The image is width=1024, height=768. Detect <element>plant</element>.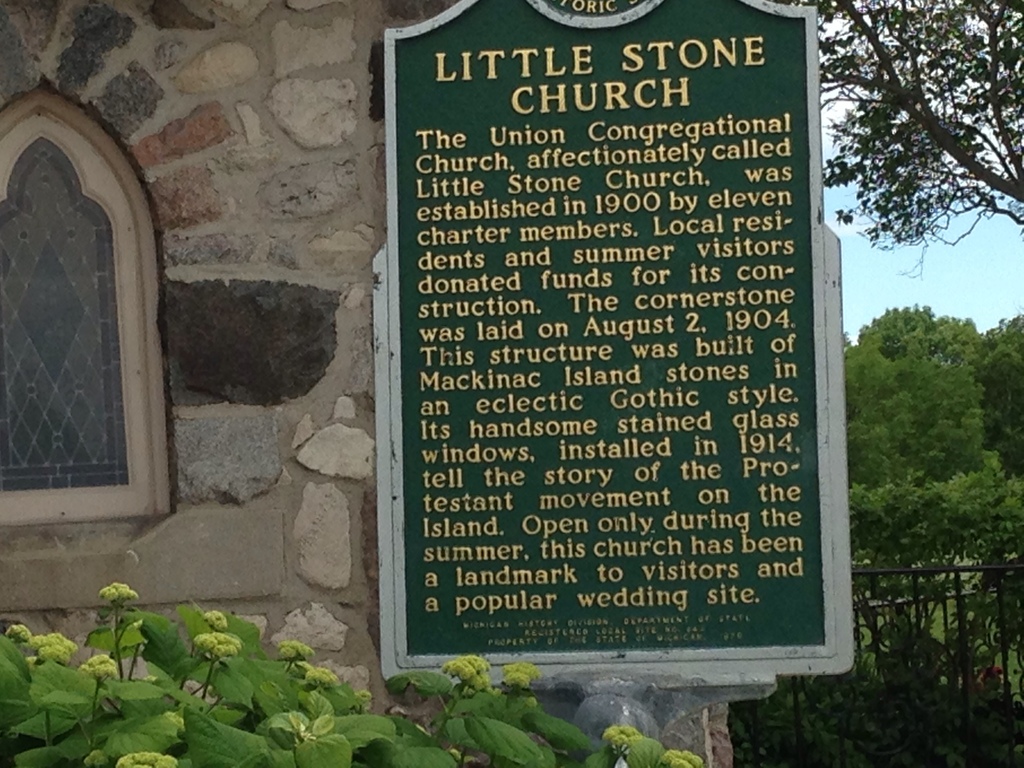
Detection: bbox=(949, 458, 1023, 767).
